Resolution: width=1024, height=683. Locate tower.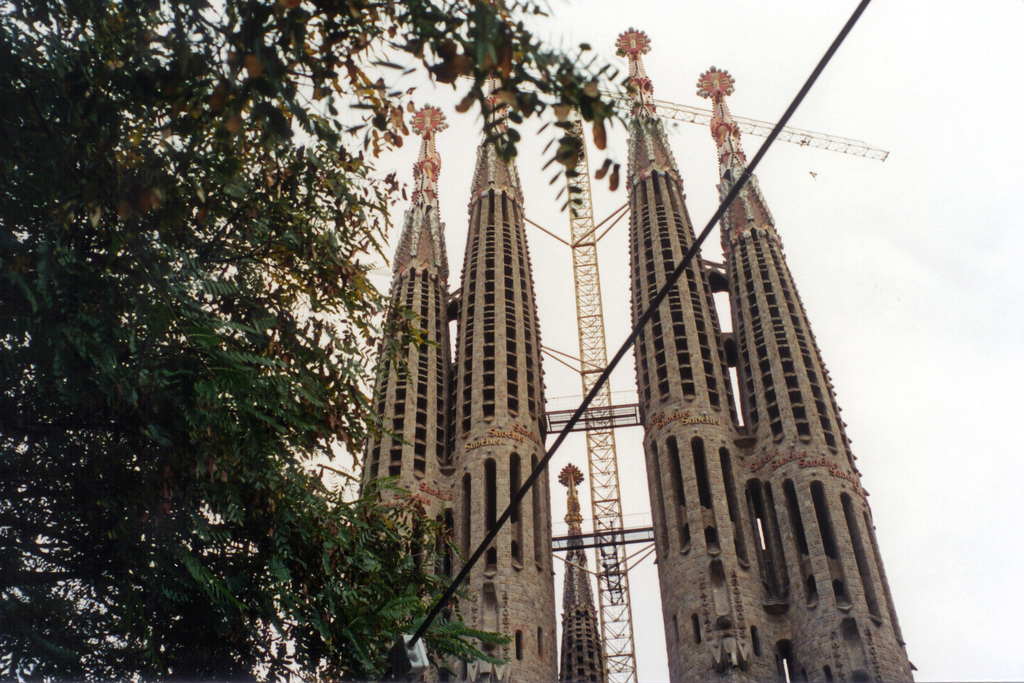
637, 37, 788, 682.
